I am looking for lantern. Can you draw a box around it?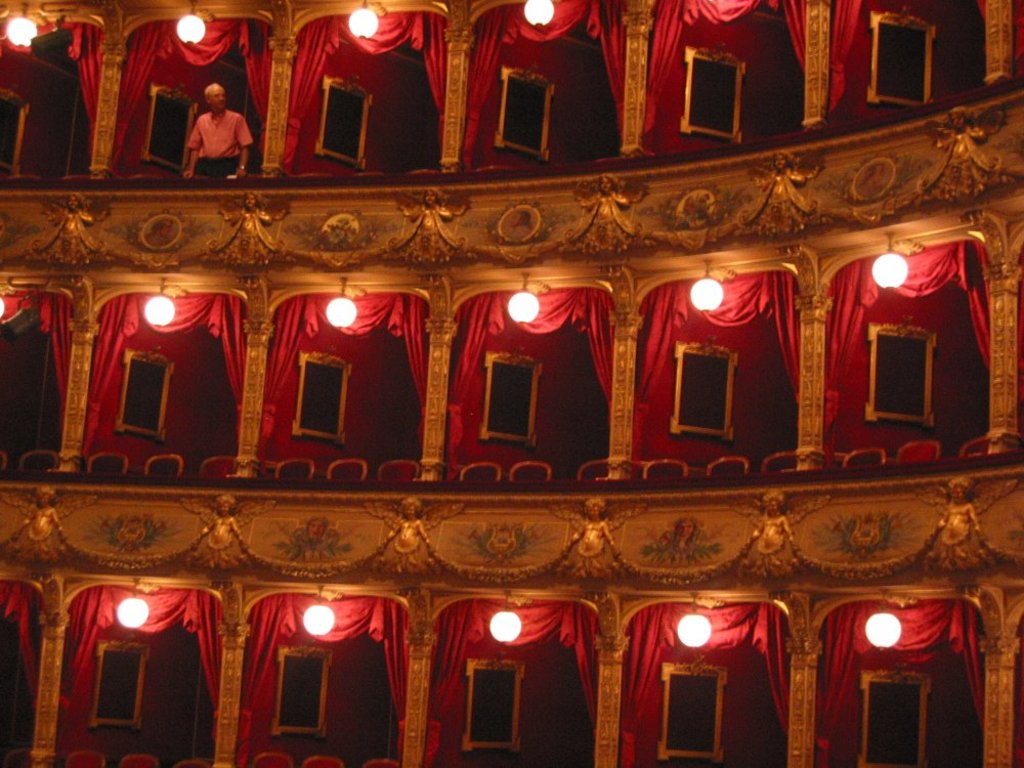
Sure, the bounding box is 351 0 374 37.
